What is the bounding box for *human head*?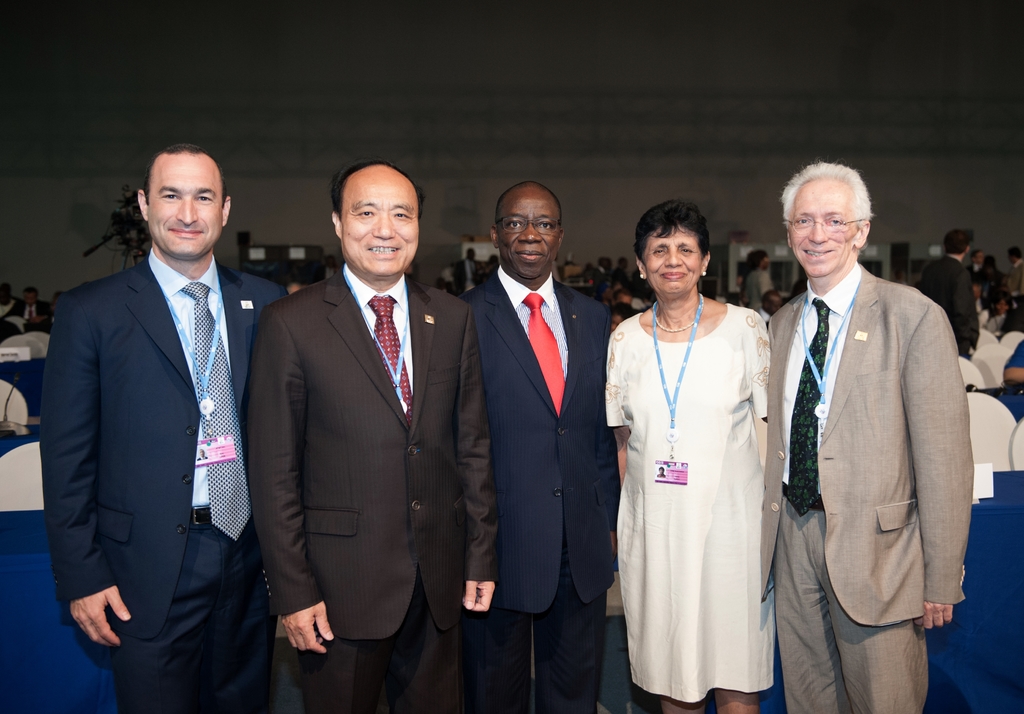
bbox=(777, 156, 874, 278).
